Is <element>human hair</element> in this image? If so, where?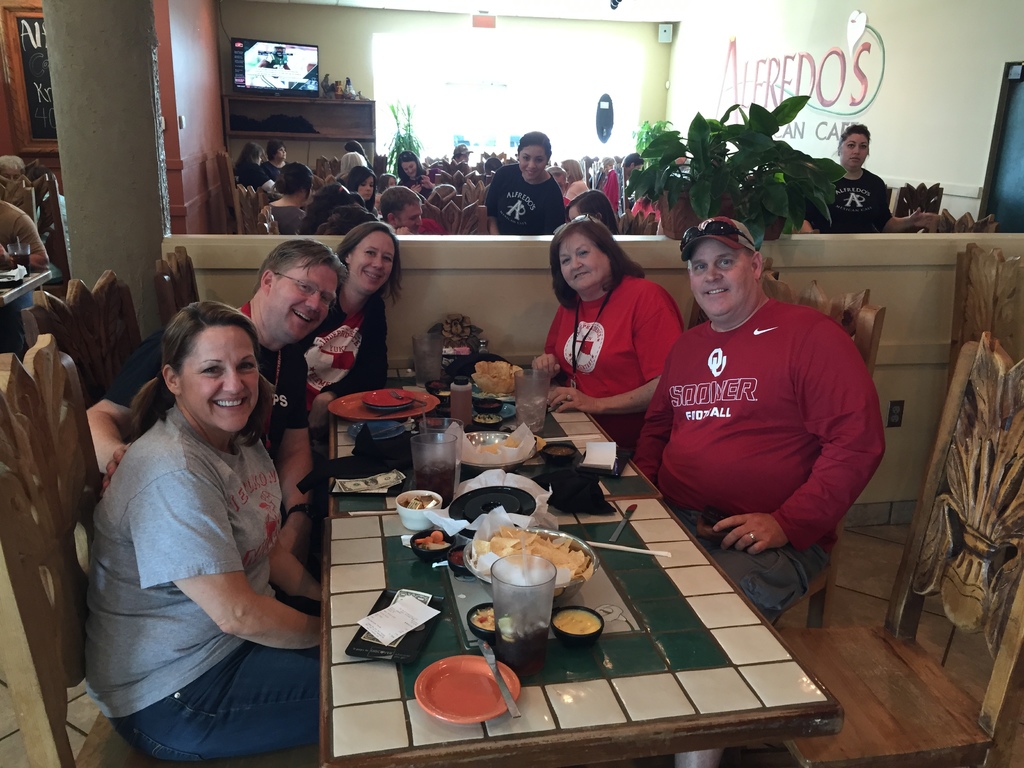
Yes, at detection(339, 214, 402, 301).
